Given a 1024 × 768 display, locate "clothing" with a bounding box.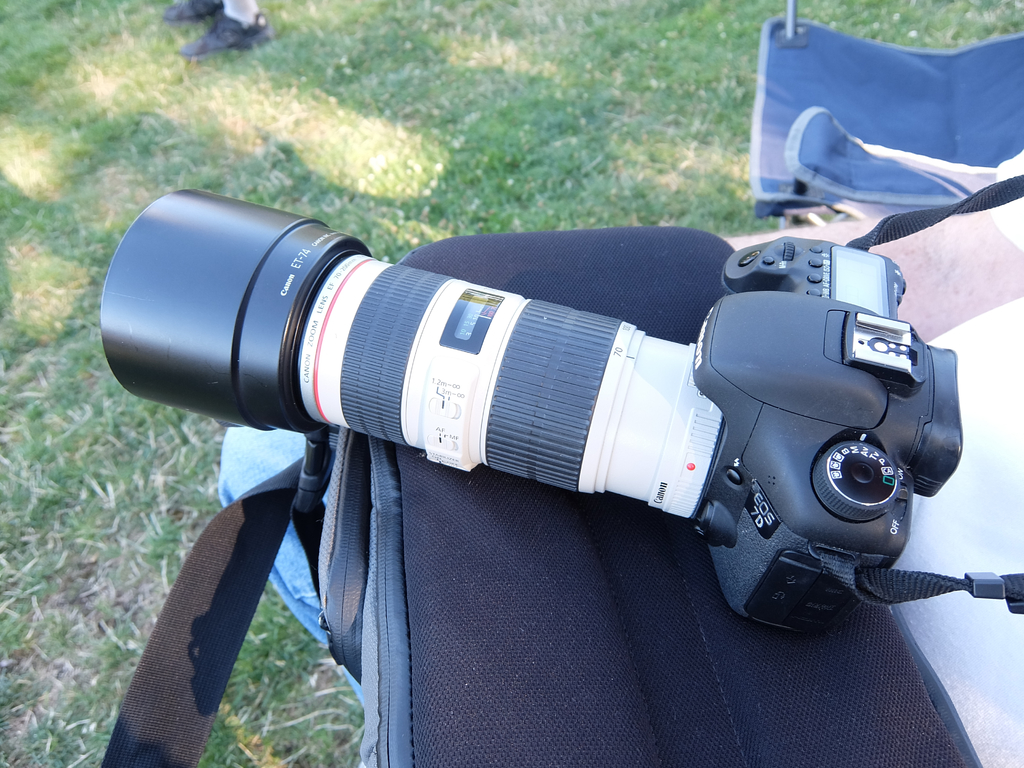
Located: (223,430,367,700).
